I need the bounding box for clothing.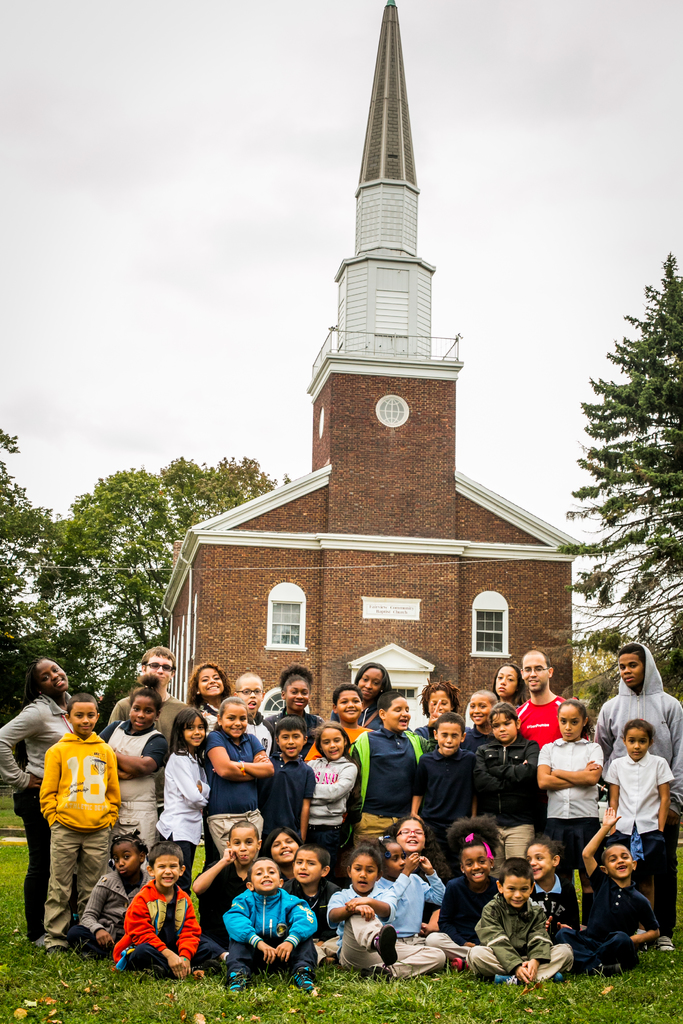
Here it is: rect(317, 877, 445, 977).
